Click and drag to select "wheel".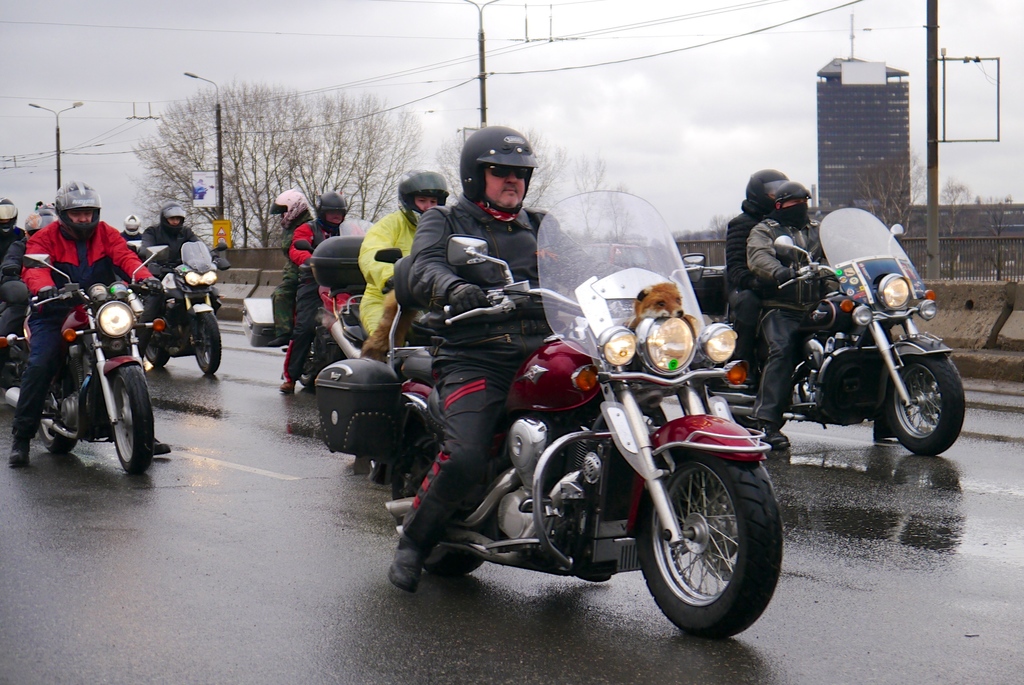
Selection: left=113, top=367, right=152, bottom=473.
